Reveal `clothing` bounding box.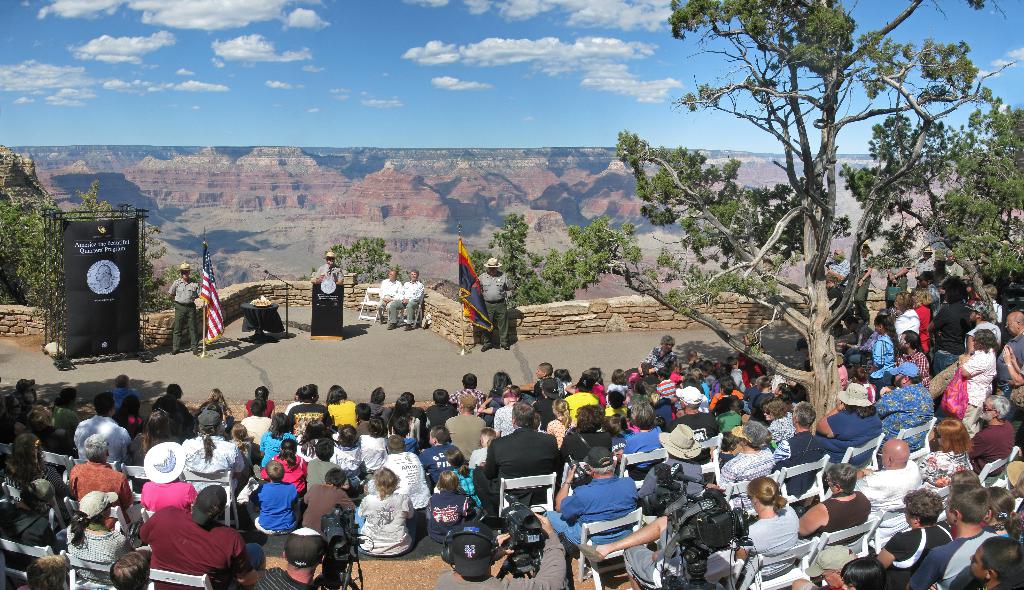
Revealed: x1=111, y1=386, x2=139, y2=411.
